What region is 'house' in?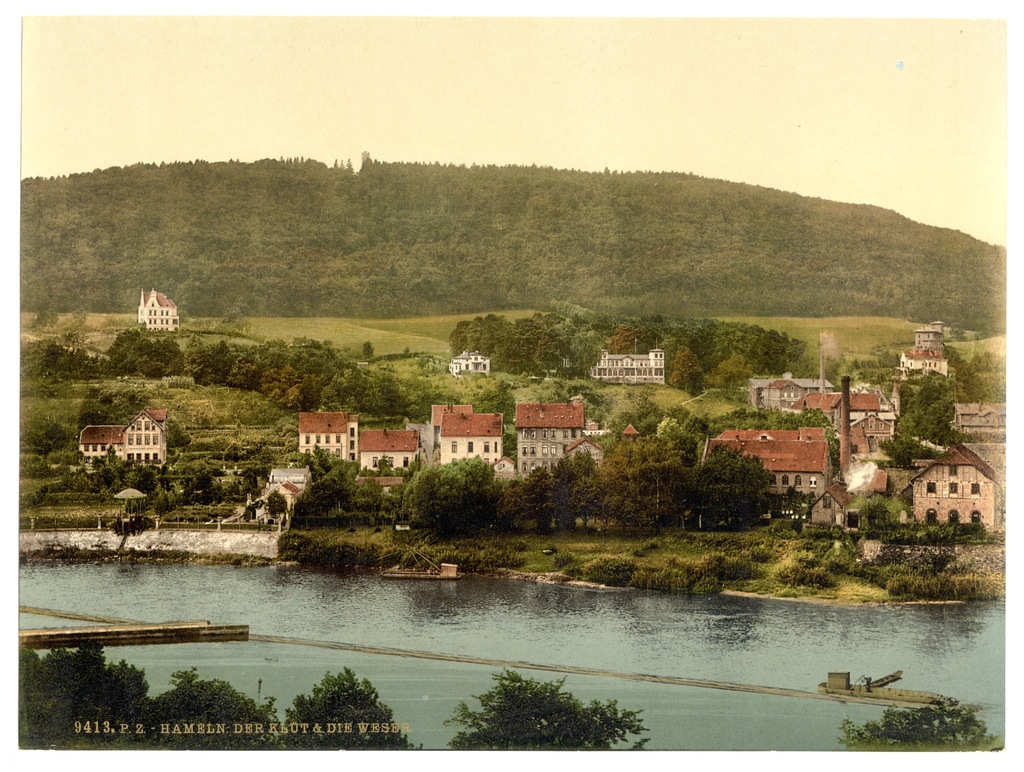
bbox(298, 412, 368, 458).
